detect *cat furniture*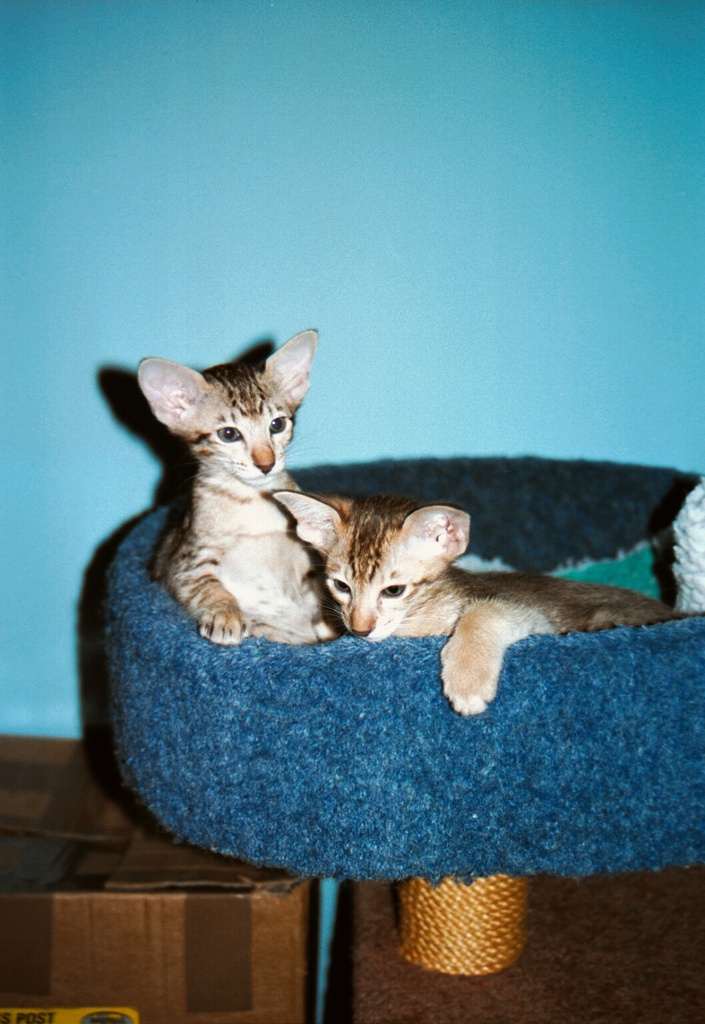
<bbox>109, 455, 704, 979</bbox>
